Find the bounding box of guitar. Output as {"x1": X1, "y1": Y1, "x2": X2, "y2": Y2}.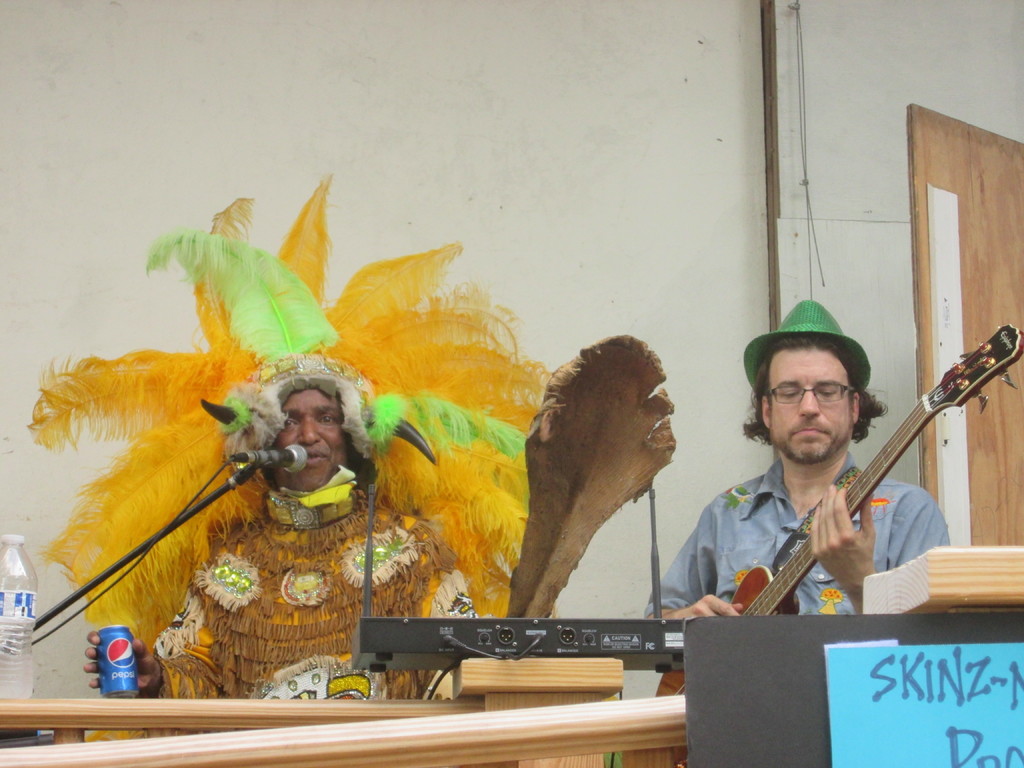
{"x1": 674, "y1": 342, "x2": 993, "y2": 643}.
